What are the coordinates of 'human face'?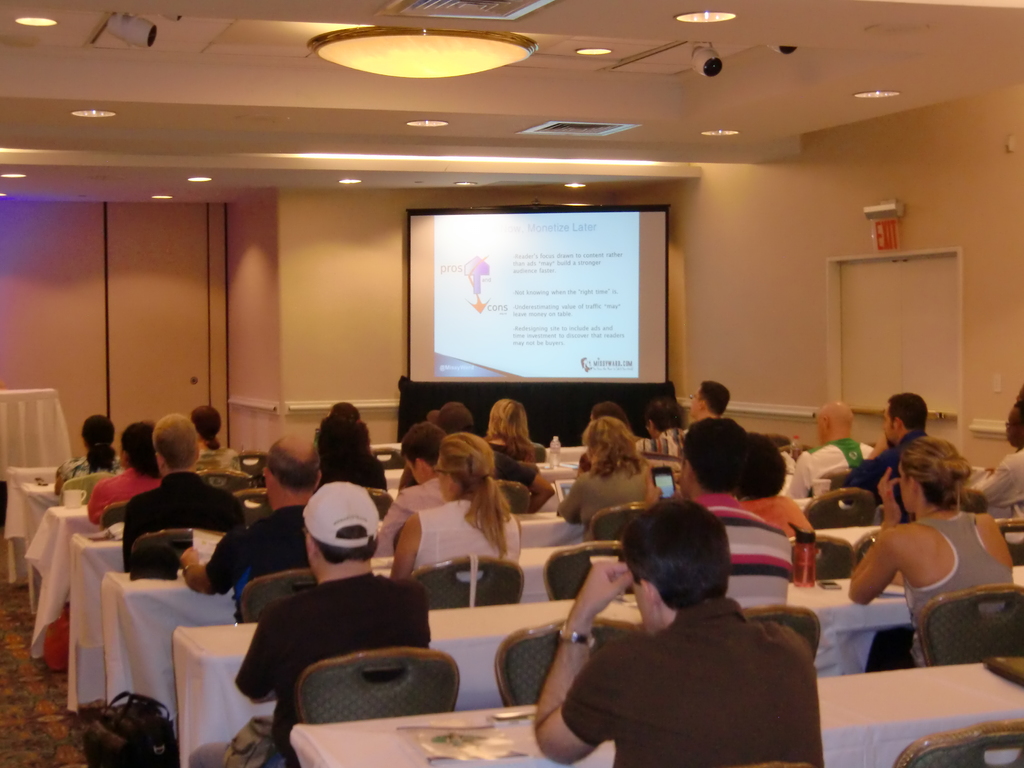
436, 457, 449, 502.
